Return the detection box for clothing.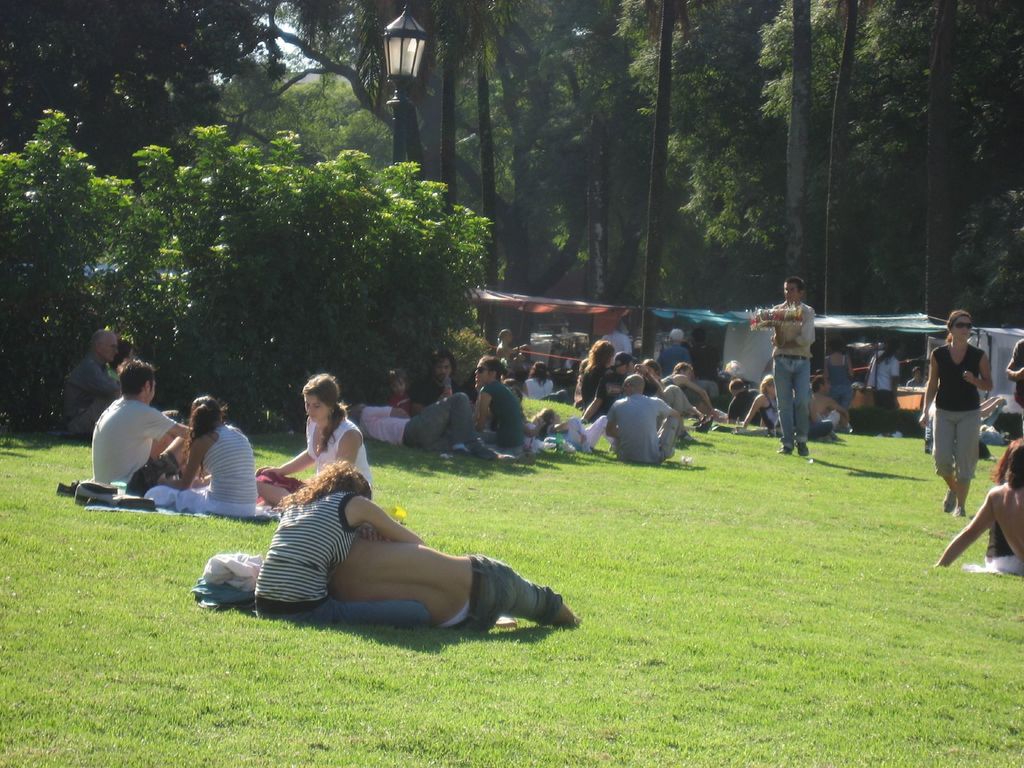
bbox=(655, 346, 690, 383).
